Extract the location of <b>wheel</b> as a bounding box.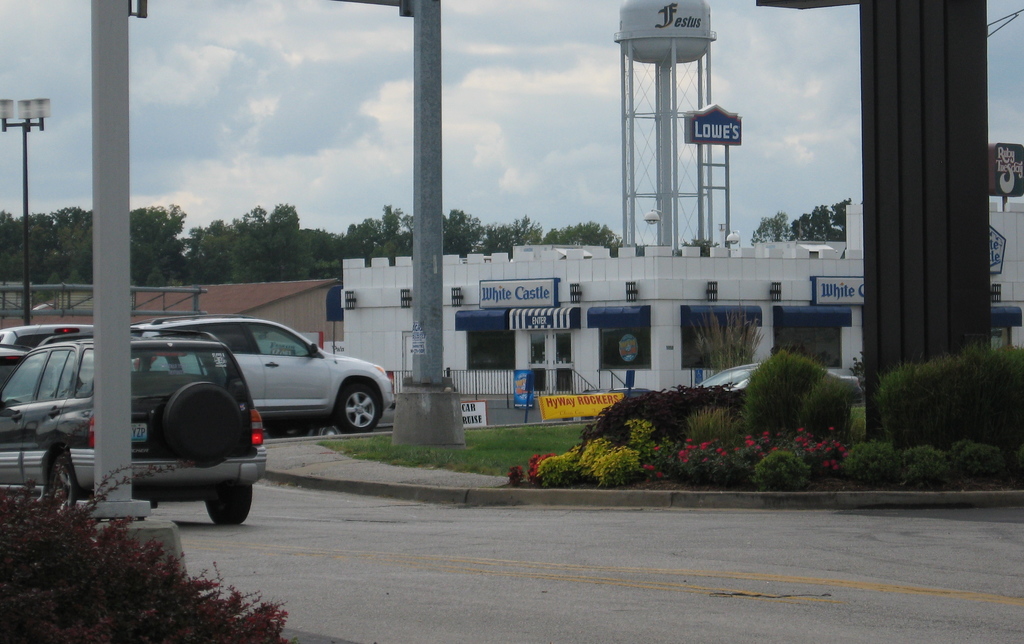
{"x1": 163, "y1": 383, "x2": 244, "y2": 470}.
